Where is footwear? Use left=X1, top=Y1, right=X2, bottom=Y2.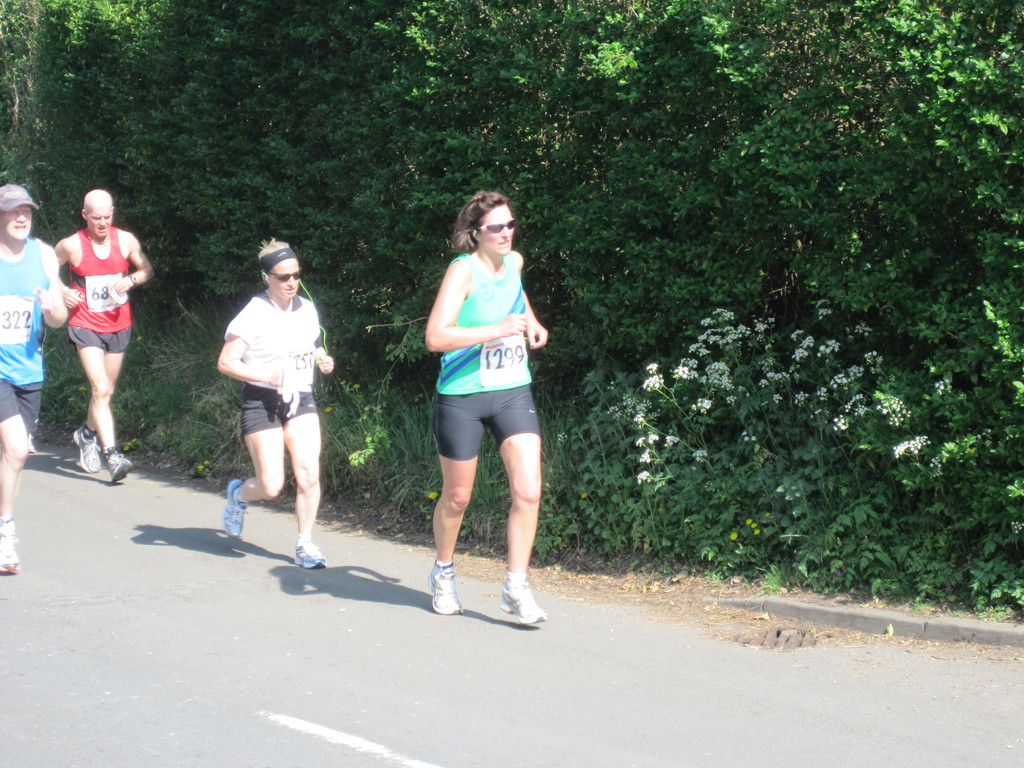
left=420, top=565, right=460, bottom=618.
